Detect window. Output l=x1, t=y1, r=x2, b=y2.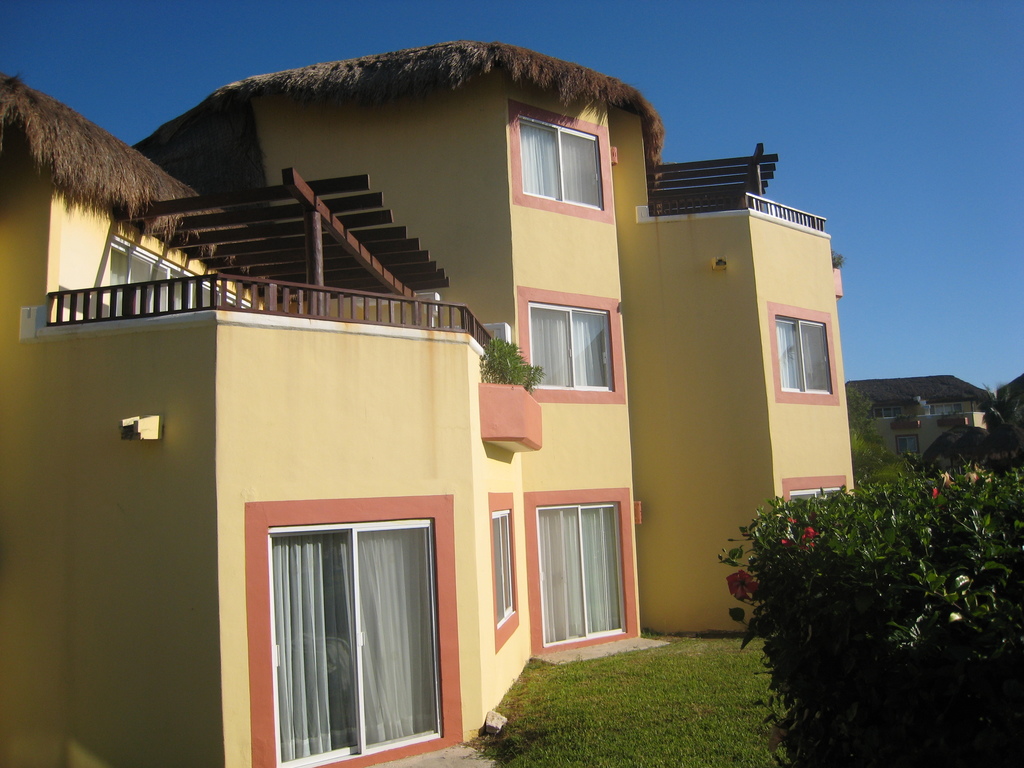
l=776, t=310, r=833, b=397.
